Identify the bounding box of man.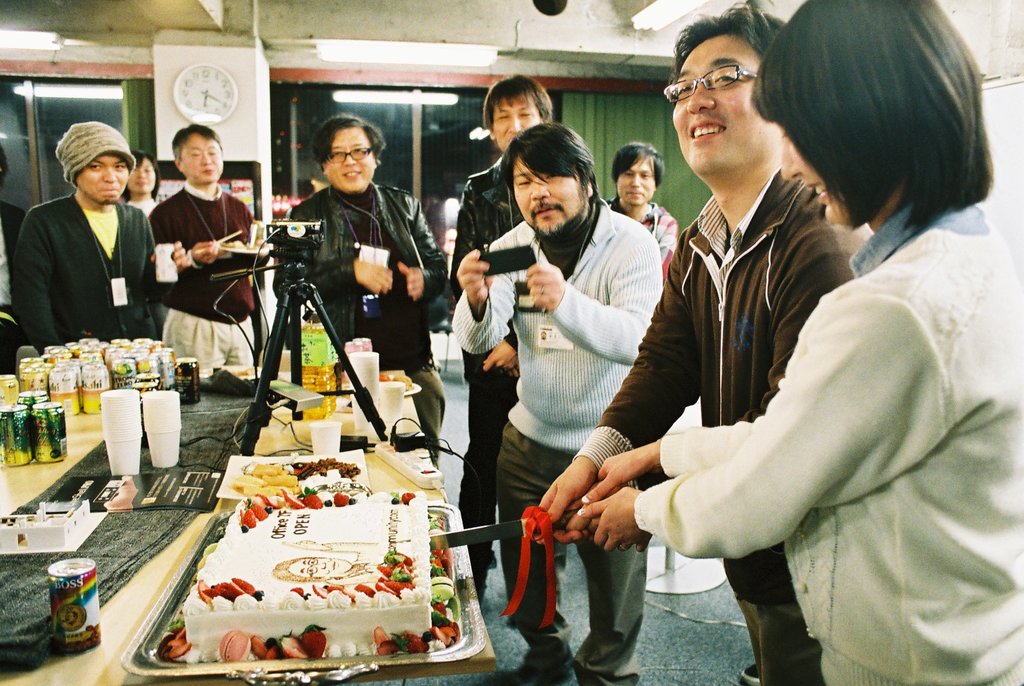
138,122,270,372.
